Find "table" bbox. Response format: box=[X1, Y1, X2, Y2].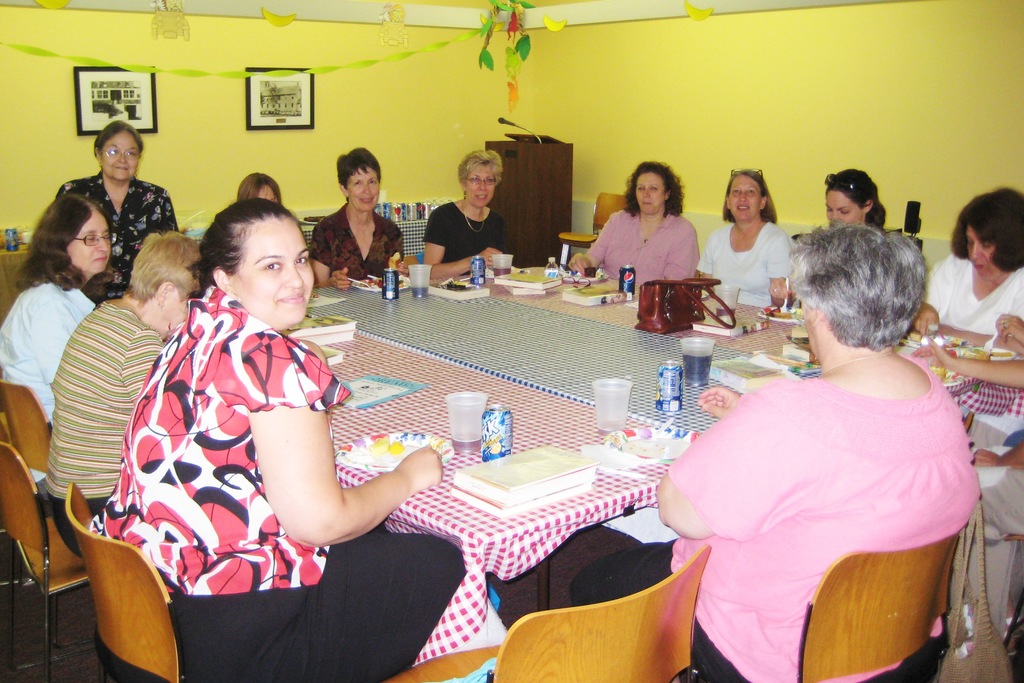
box=[242, 254, 1020, 600].
